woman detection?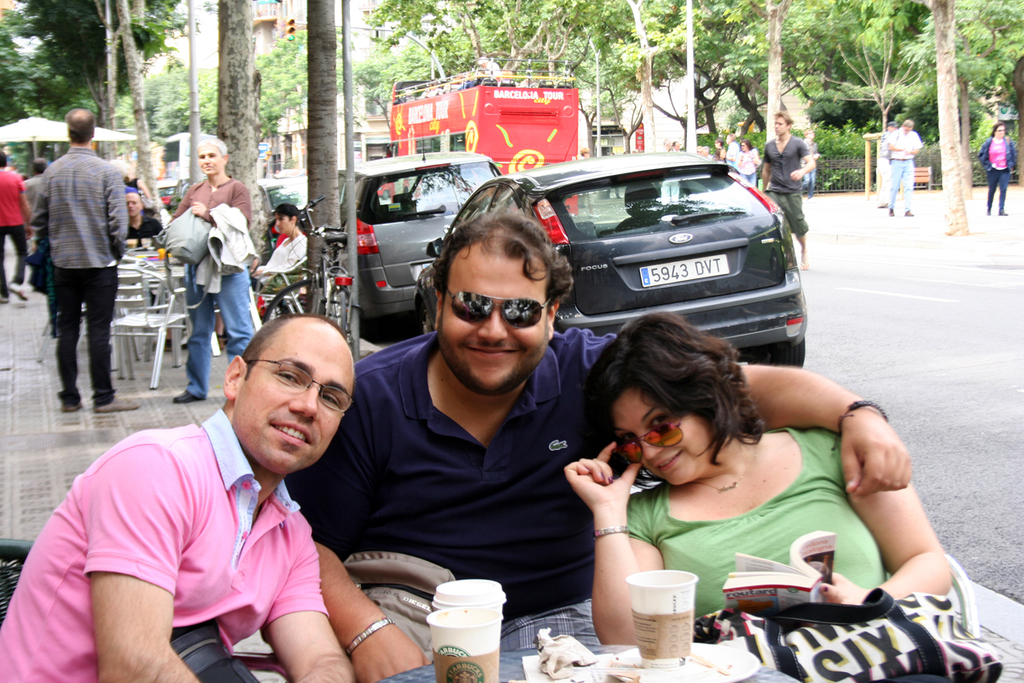
x1=253 y1=206 x2=305 y2=271
